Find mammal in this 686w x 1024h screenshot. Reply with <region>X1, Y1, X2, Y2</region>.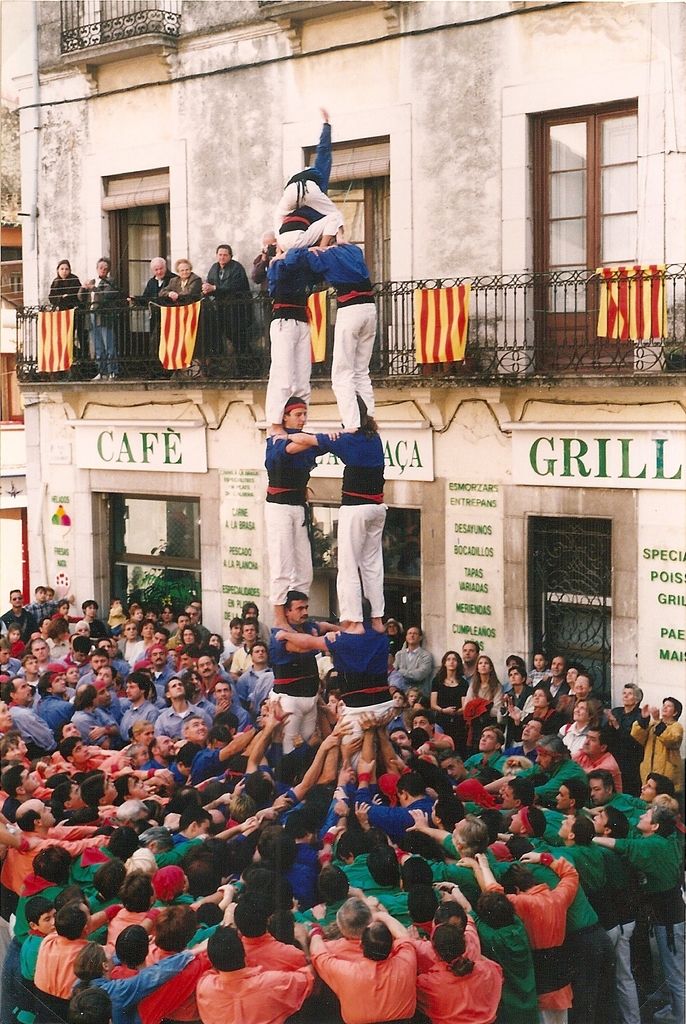
<region>76, 254, 124, 380</region>.
